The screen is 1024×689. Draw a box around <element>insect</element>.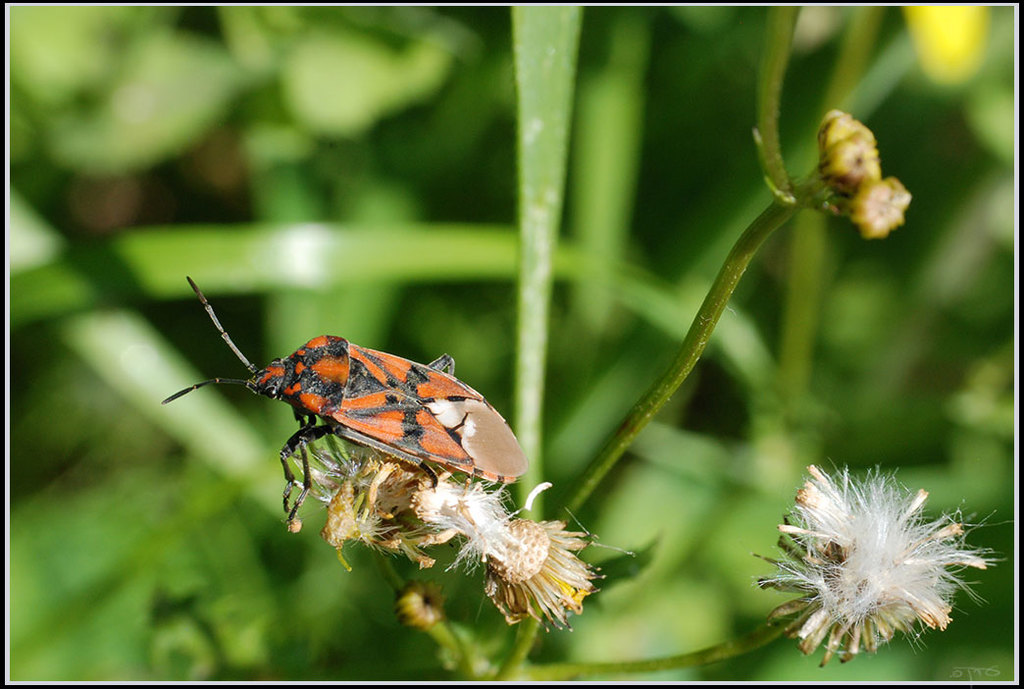
Rect(163, 274, 530, 528).
